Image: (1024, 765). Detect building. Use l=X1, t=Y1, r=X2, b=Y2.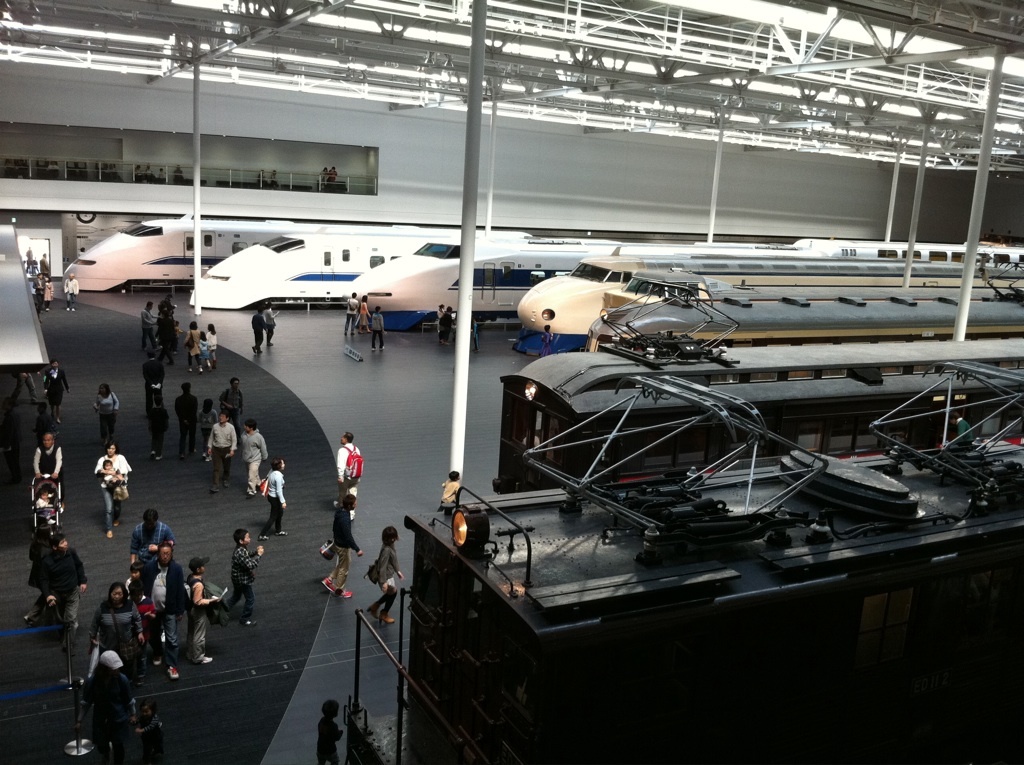
l=0, t=0, r=1023, b=764.
